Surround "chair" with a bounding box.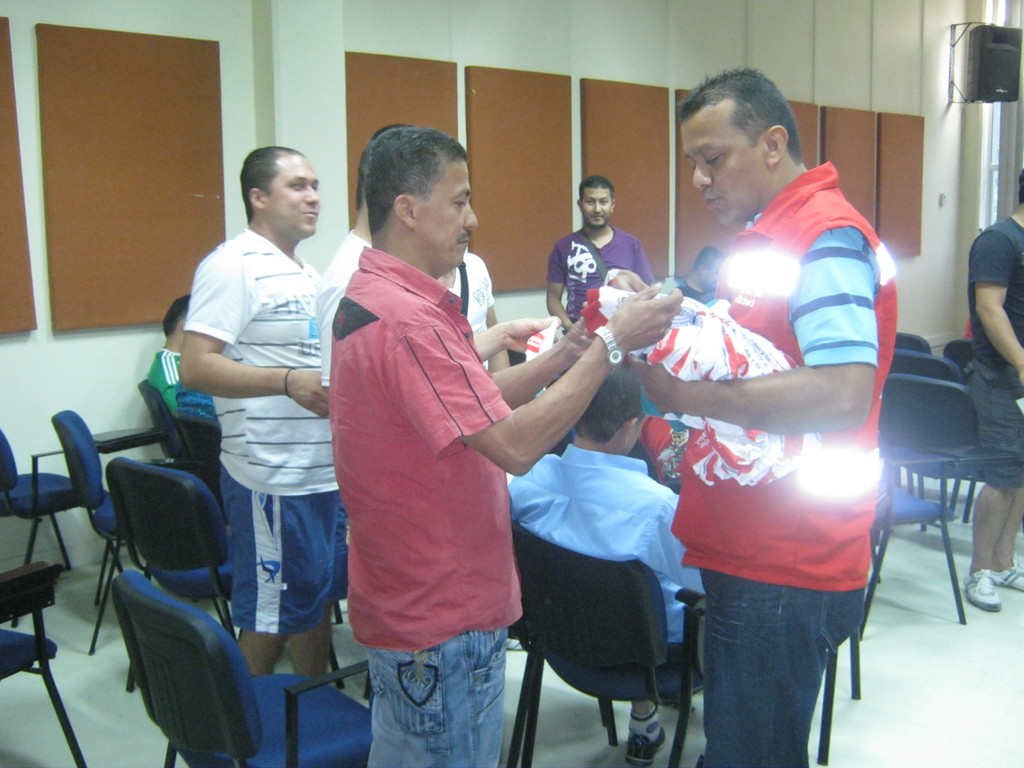
bbox(110, 565, 376, 767).
